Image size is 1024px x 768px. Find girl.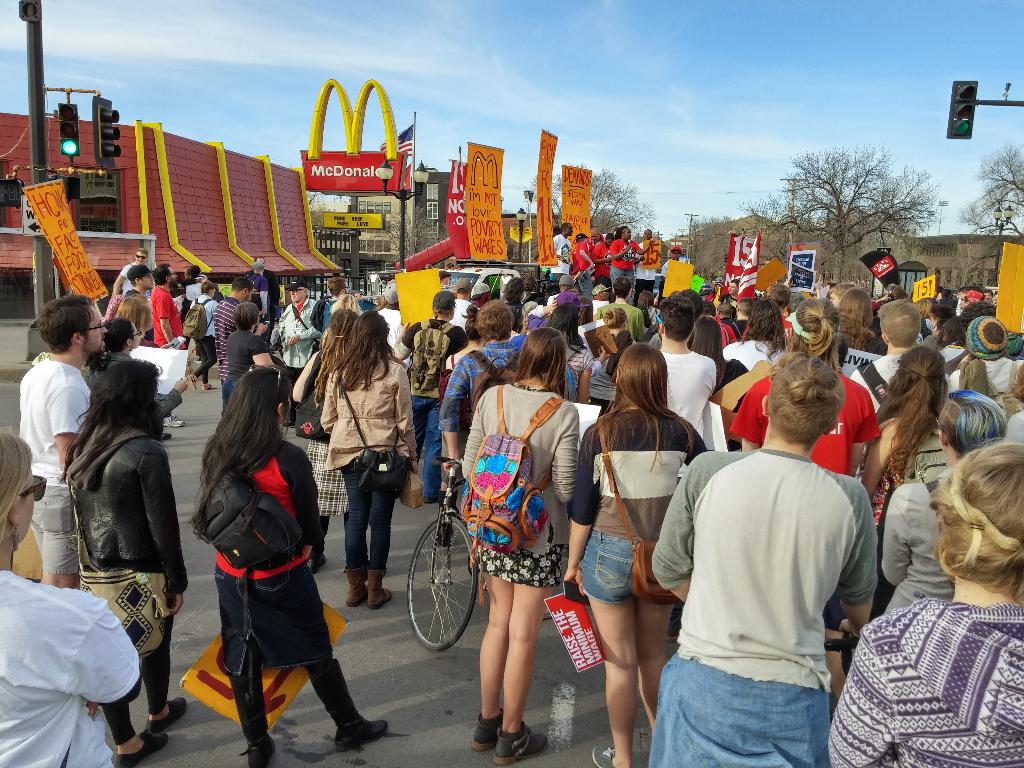
bbox=[831, 440, 1023, 767].
